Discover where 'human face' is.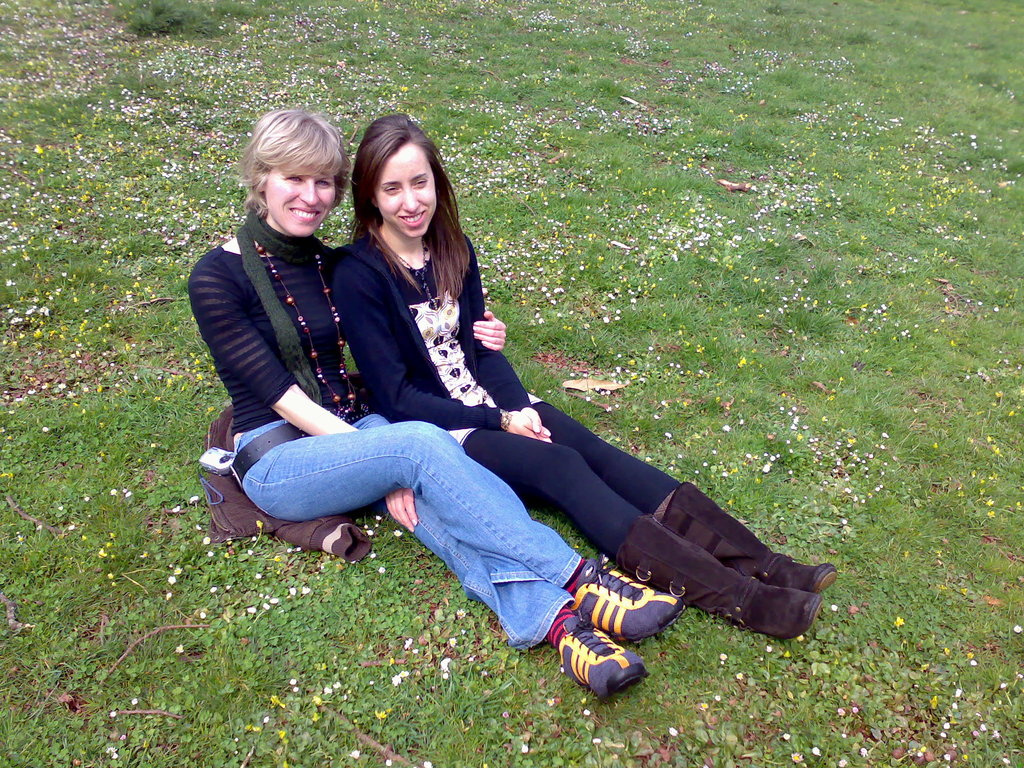
Discovered at <box>266,170,334,234</box>.
